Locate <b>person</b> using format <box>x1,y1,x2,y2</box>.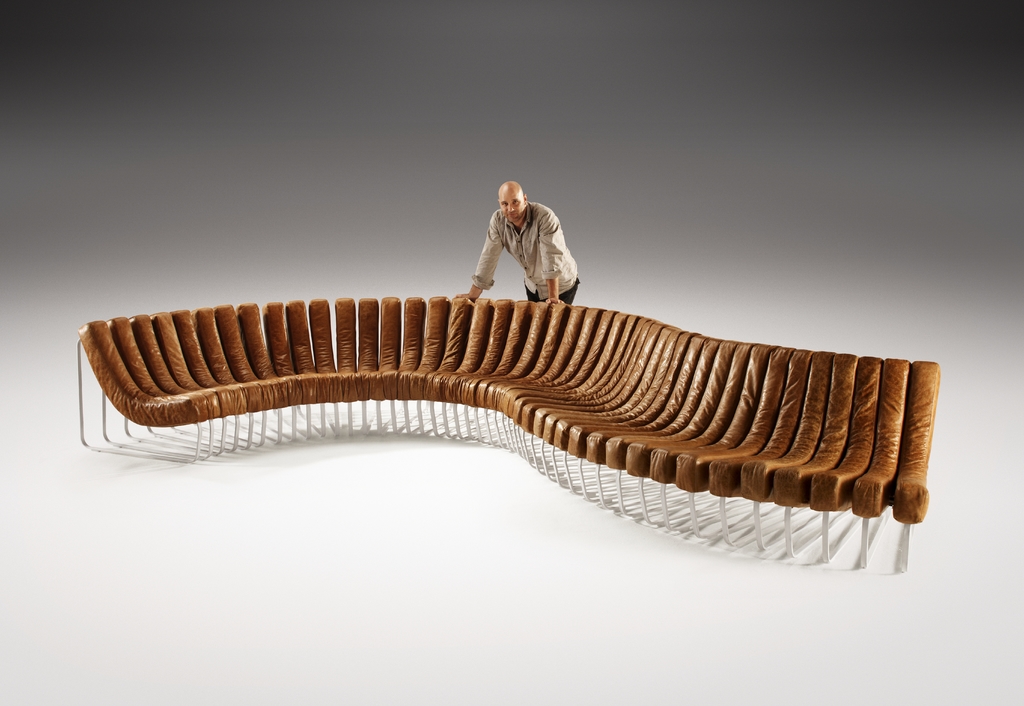
<box>477,174,590,300</box>.
